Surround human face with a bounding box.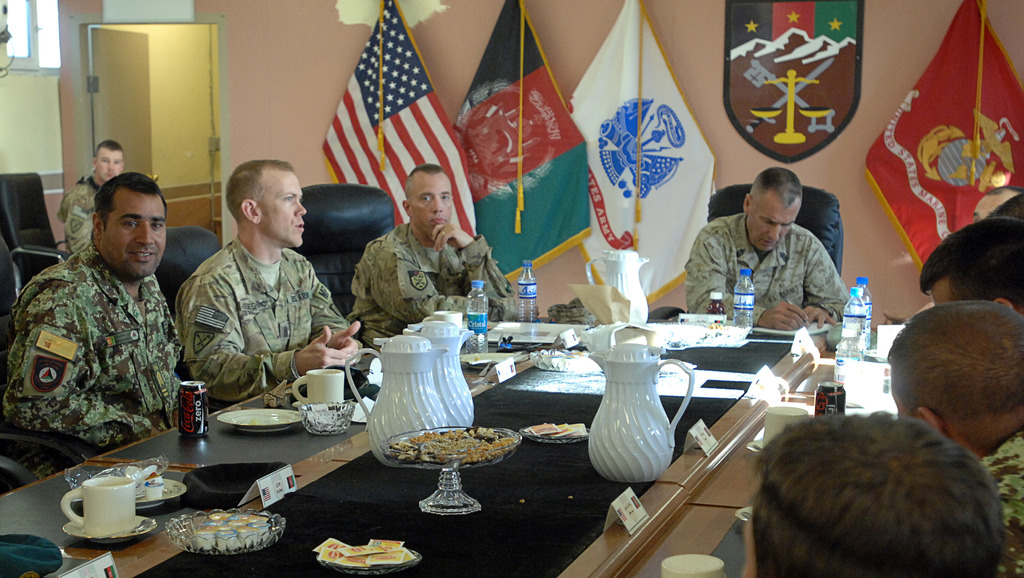
bbox(109, 186, 167, 278).
